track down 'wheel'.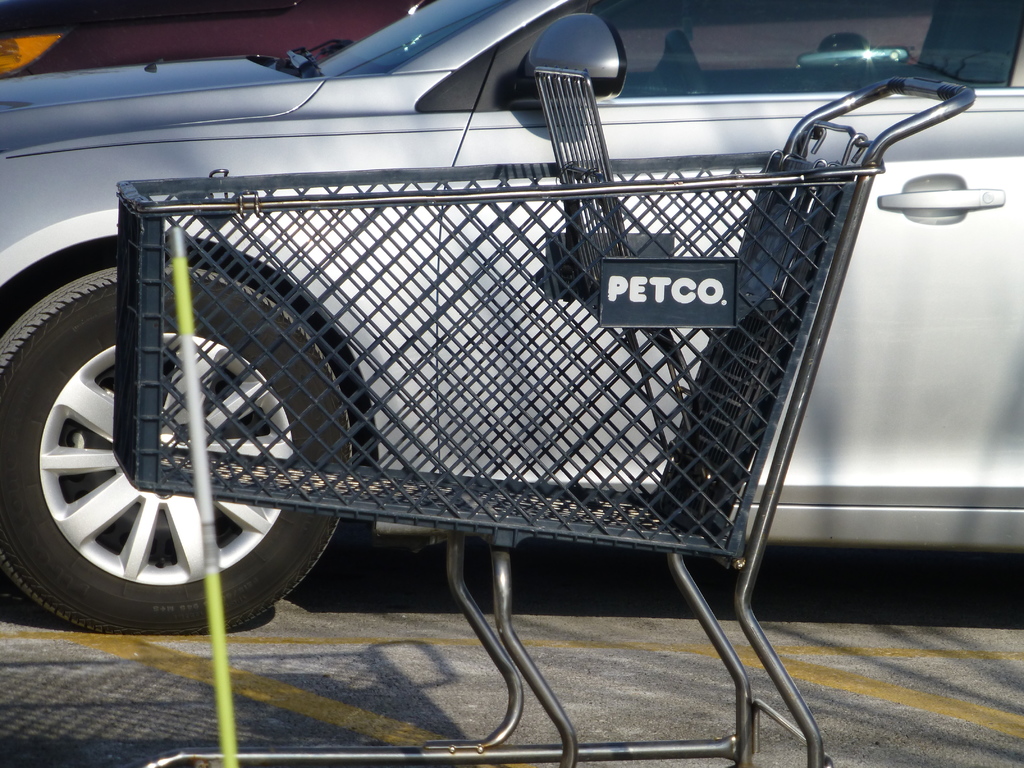
Tracked to BBox(8, 273, 322, 627).
